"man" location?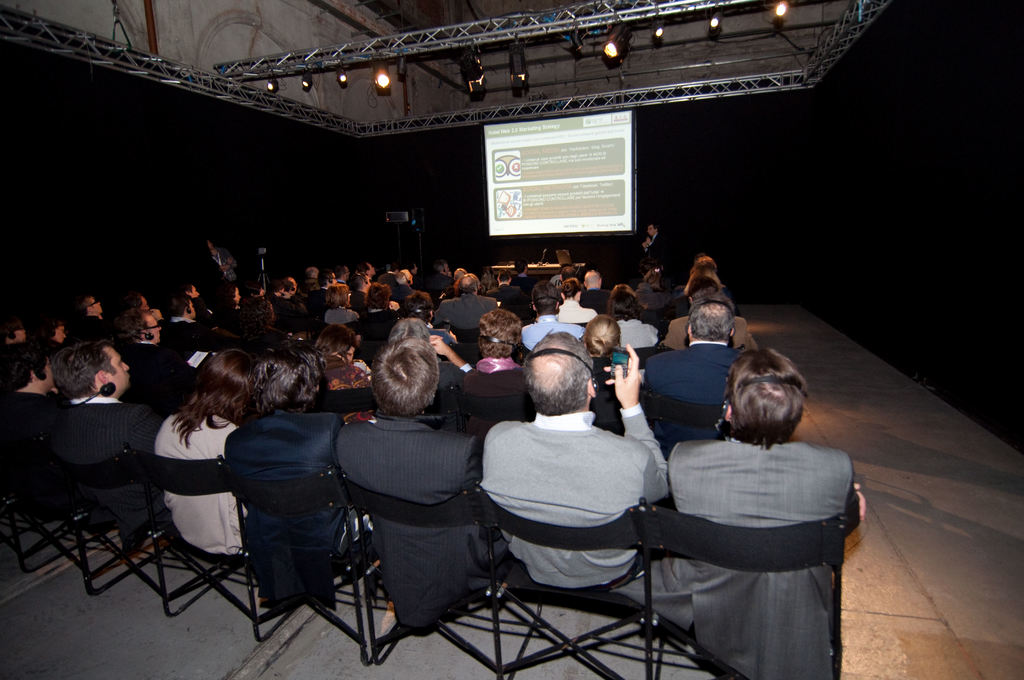
42:341:168:564
